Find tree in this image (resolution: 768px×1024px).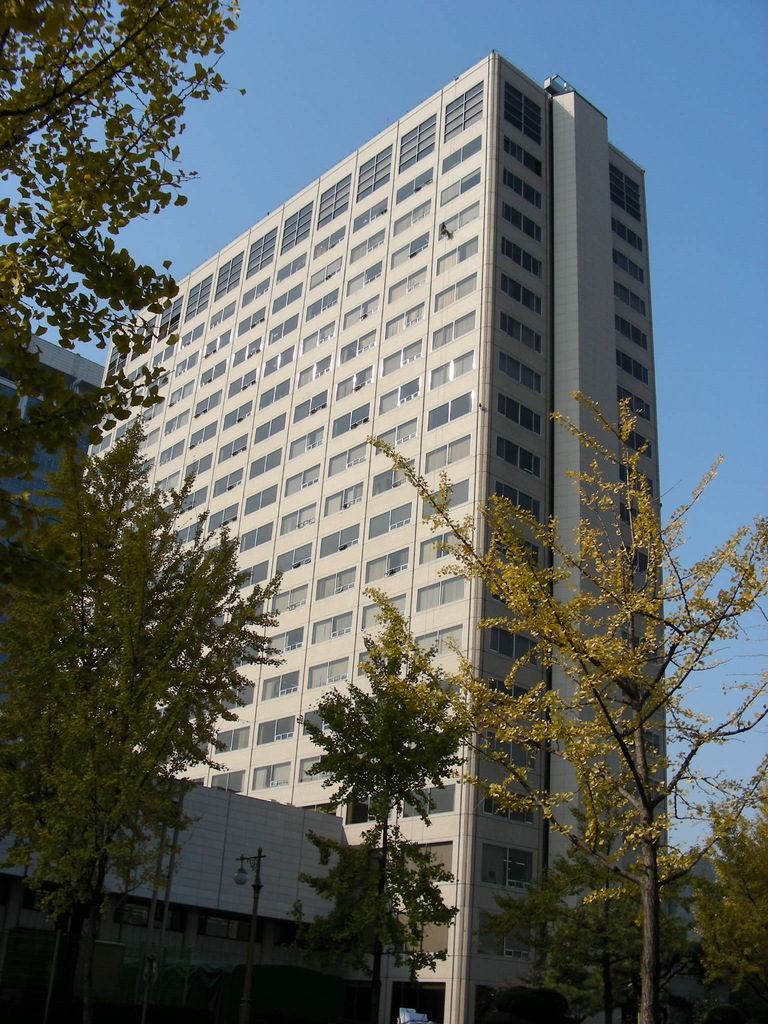
<bbox>0, 0, 251, 531</bbox>.
